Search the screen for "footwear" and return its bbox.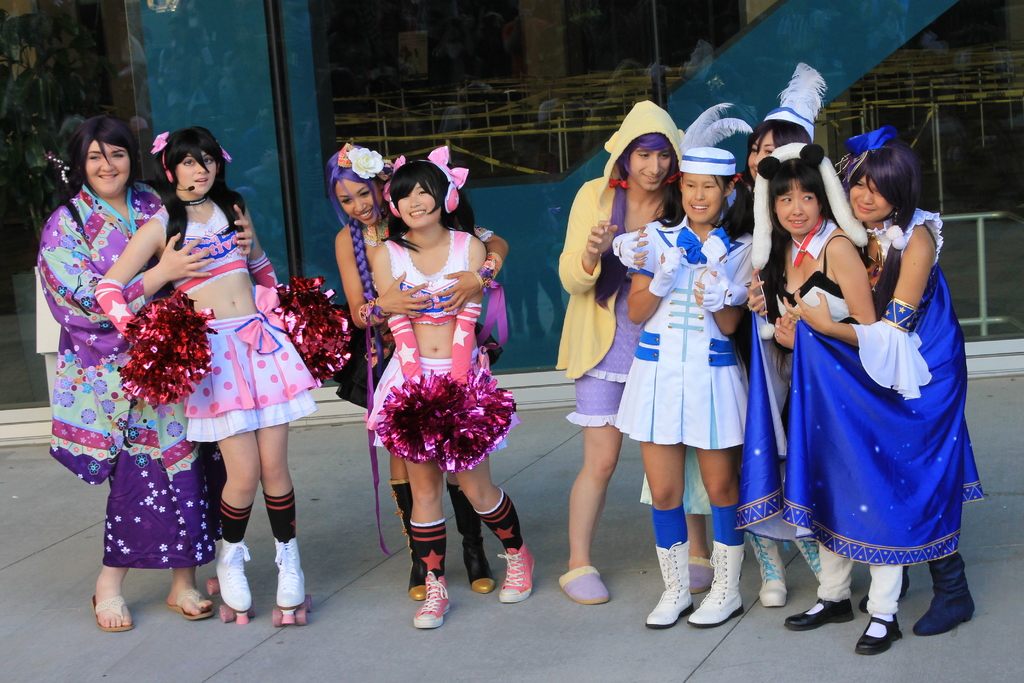
Found: x1=471 y1=577 x2=495 y2=593.
